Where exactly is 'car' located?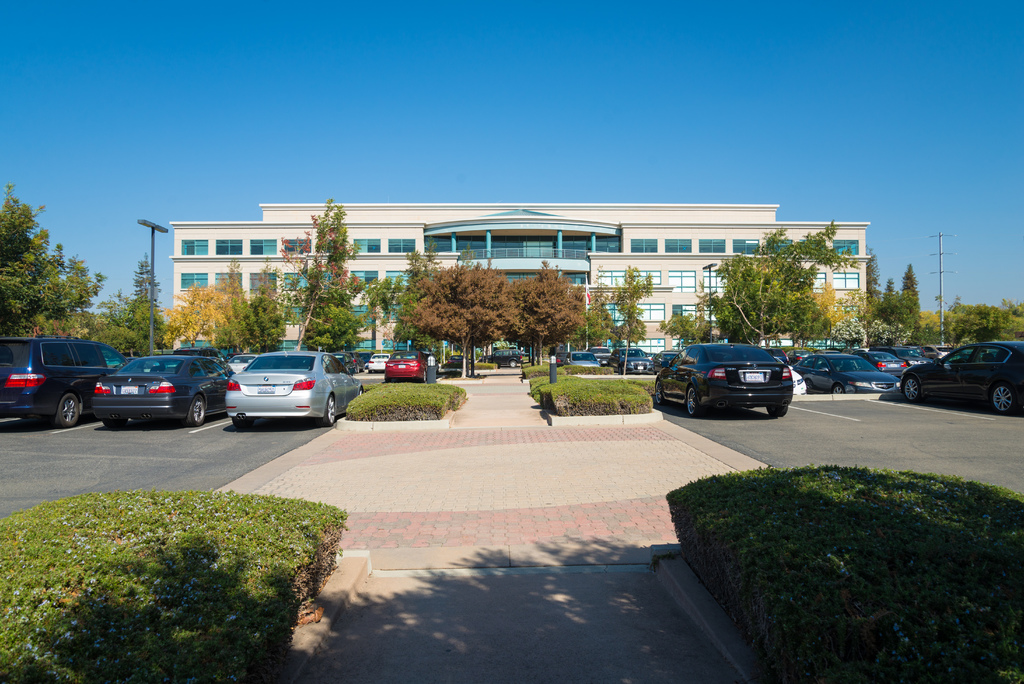
Its bounding box is bbox=[566, 352, 599, 367].
